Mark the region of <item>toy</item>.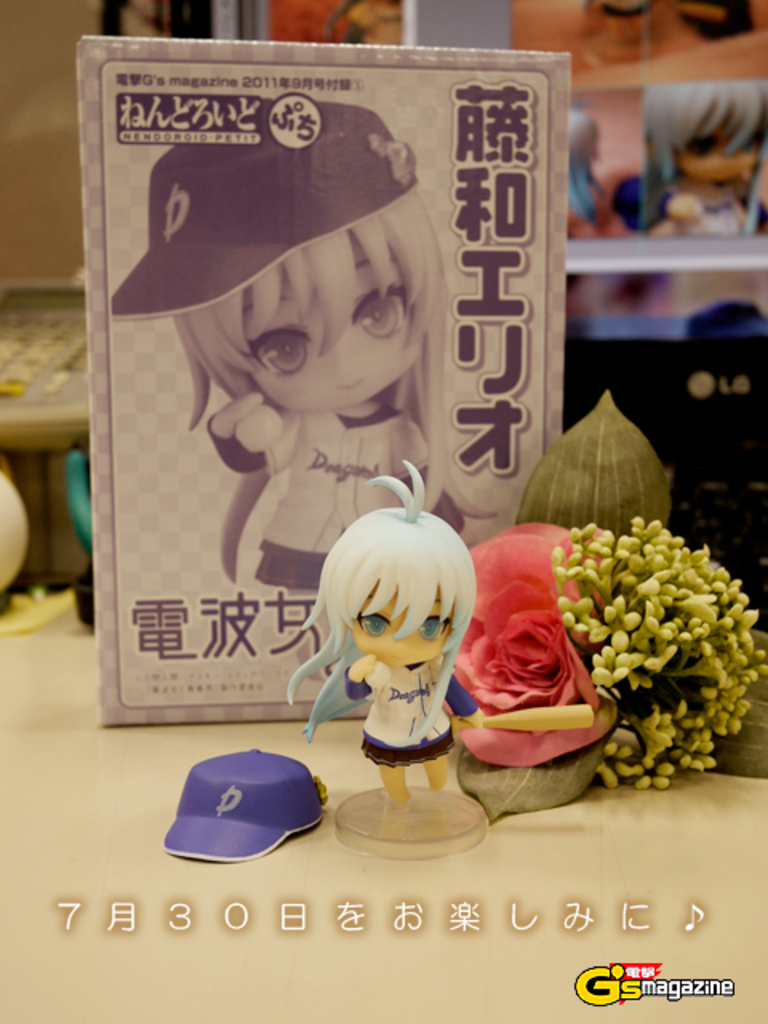
Region: (x1=112, y1=104, x2=502, y2=678).
